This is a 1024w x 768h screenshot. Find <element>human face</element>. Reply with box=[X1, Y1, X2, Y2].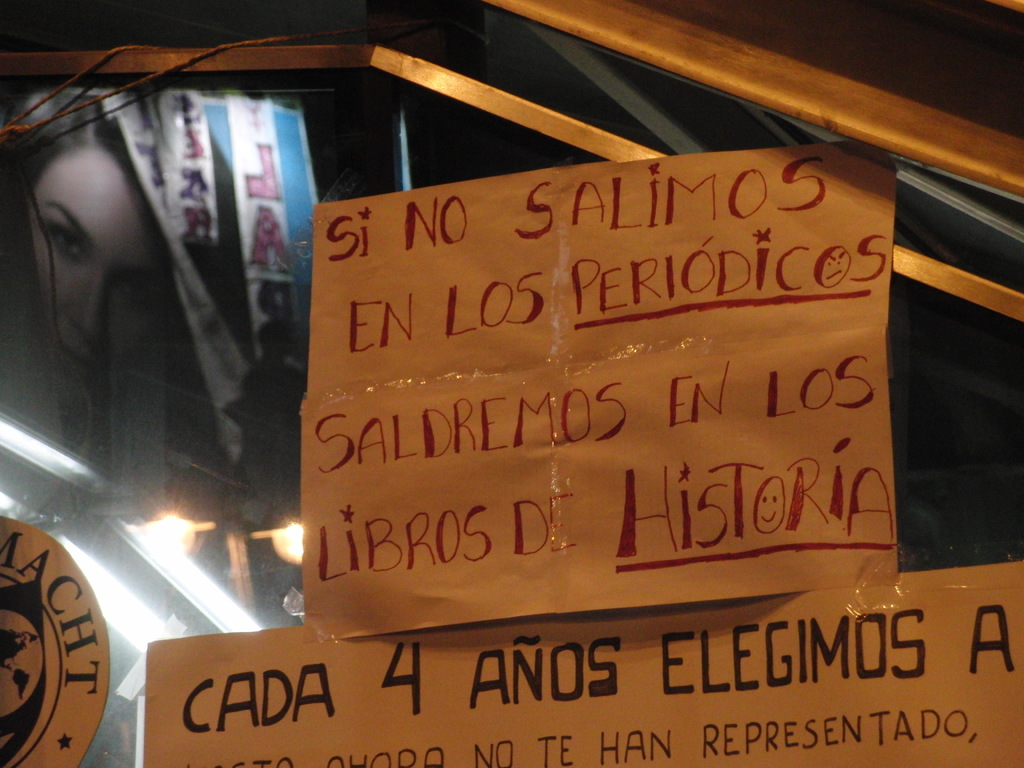
box=[22, 150, 165, 386].
